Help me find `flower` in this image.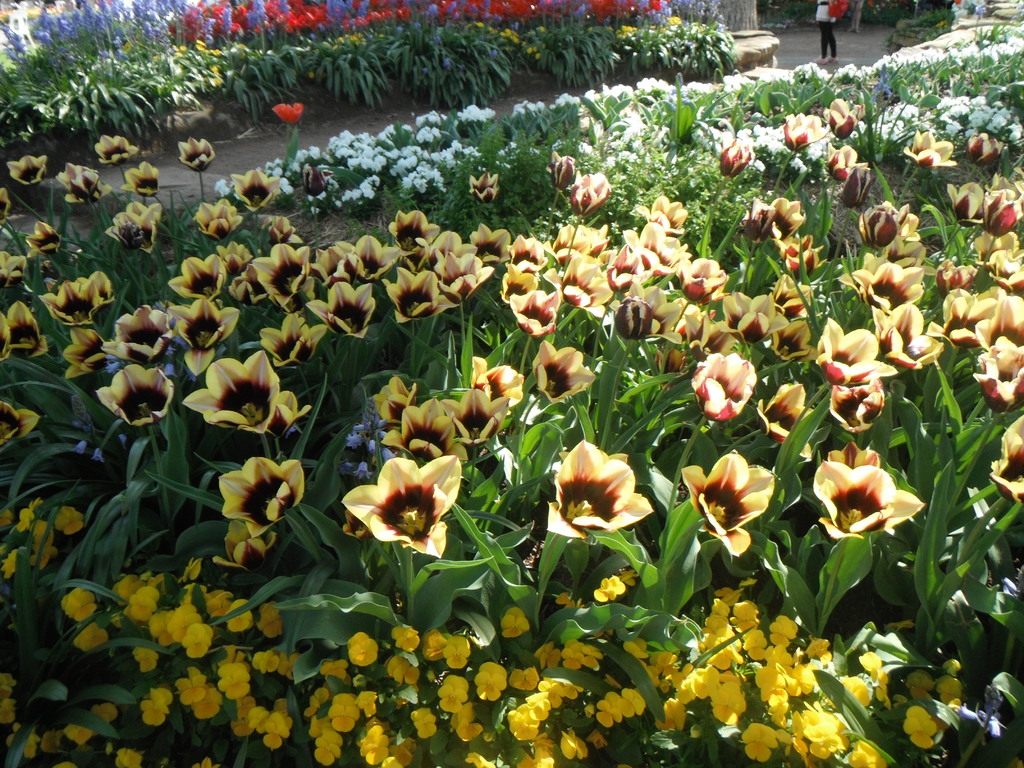
Found it: <bbox>340, 447, 468, 558</bbox>.
